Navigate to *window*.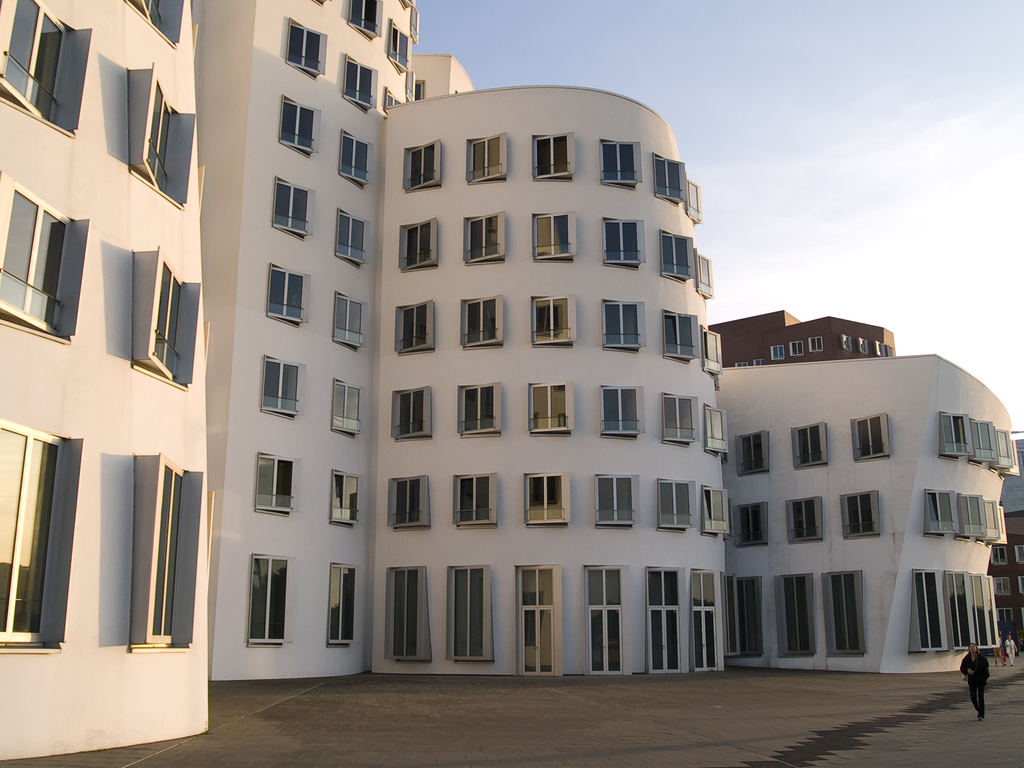
Navigation target: pyautogui.locateOnScreen(275, 174, 308, 241).
